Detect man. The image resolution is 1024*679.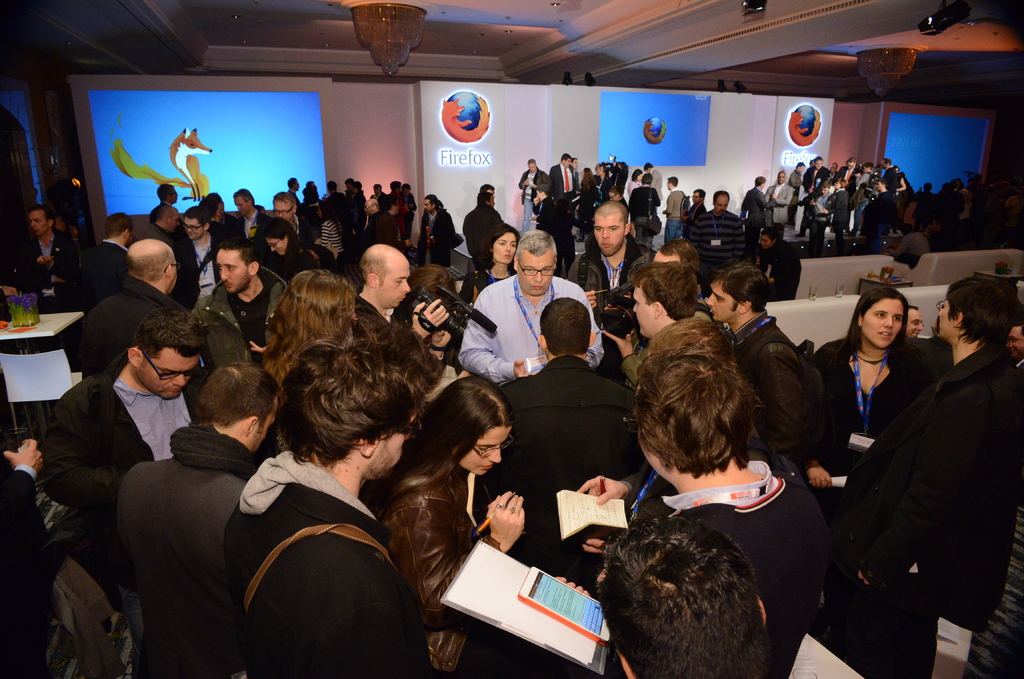
bbox=(694, 190, 743, 236).
